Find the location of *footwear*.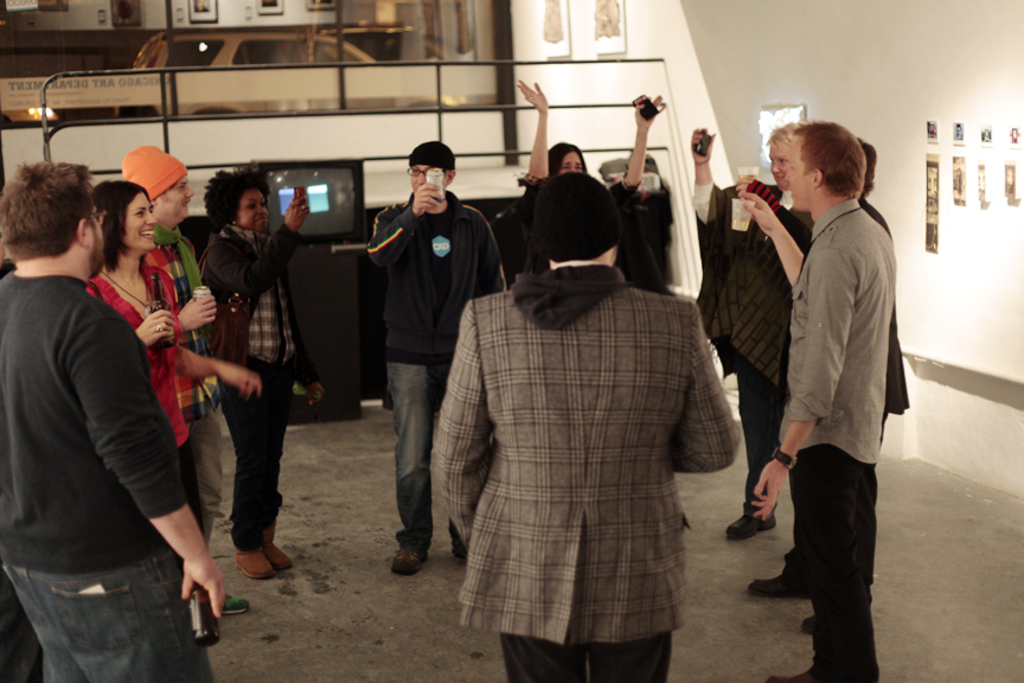
Location: 268,521,290,572.
